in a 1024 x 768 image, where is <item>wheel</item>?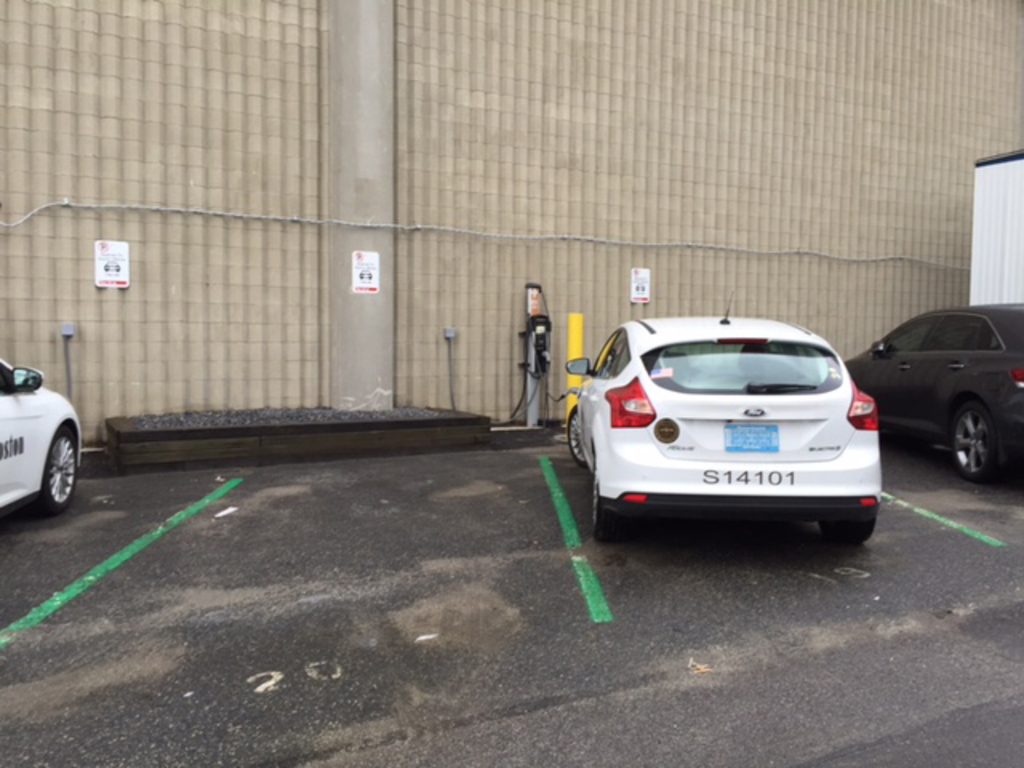
x1=590 y1=469 x2=616 y2=547.
